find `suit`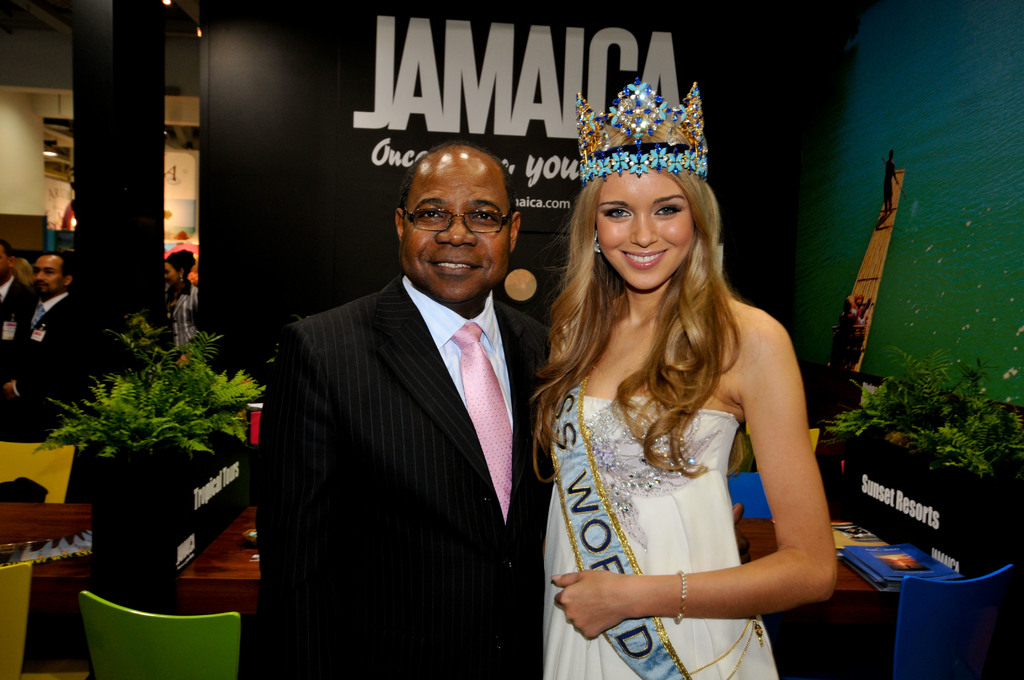
<box>253,147,596,668</box>
